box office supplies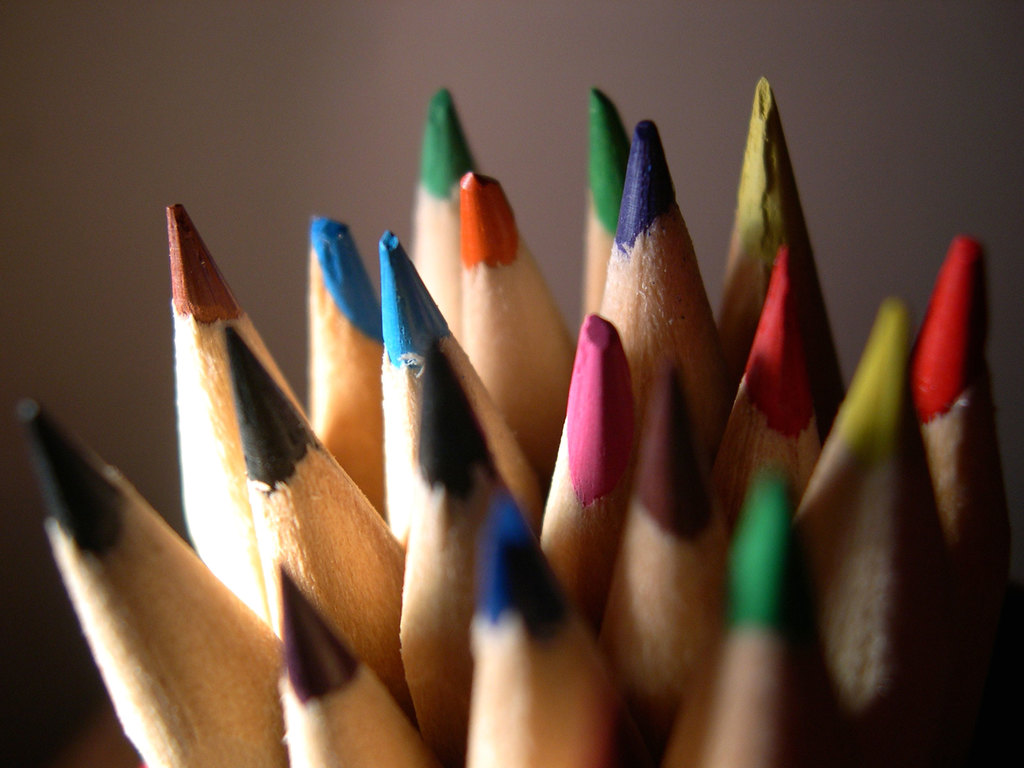
Rect(901, 227, 1020, 628)
